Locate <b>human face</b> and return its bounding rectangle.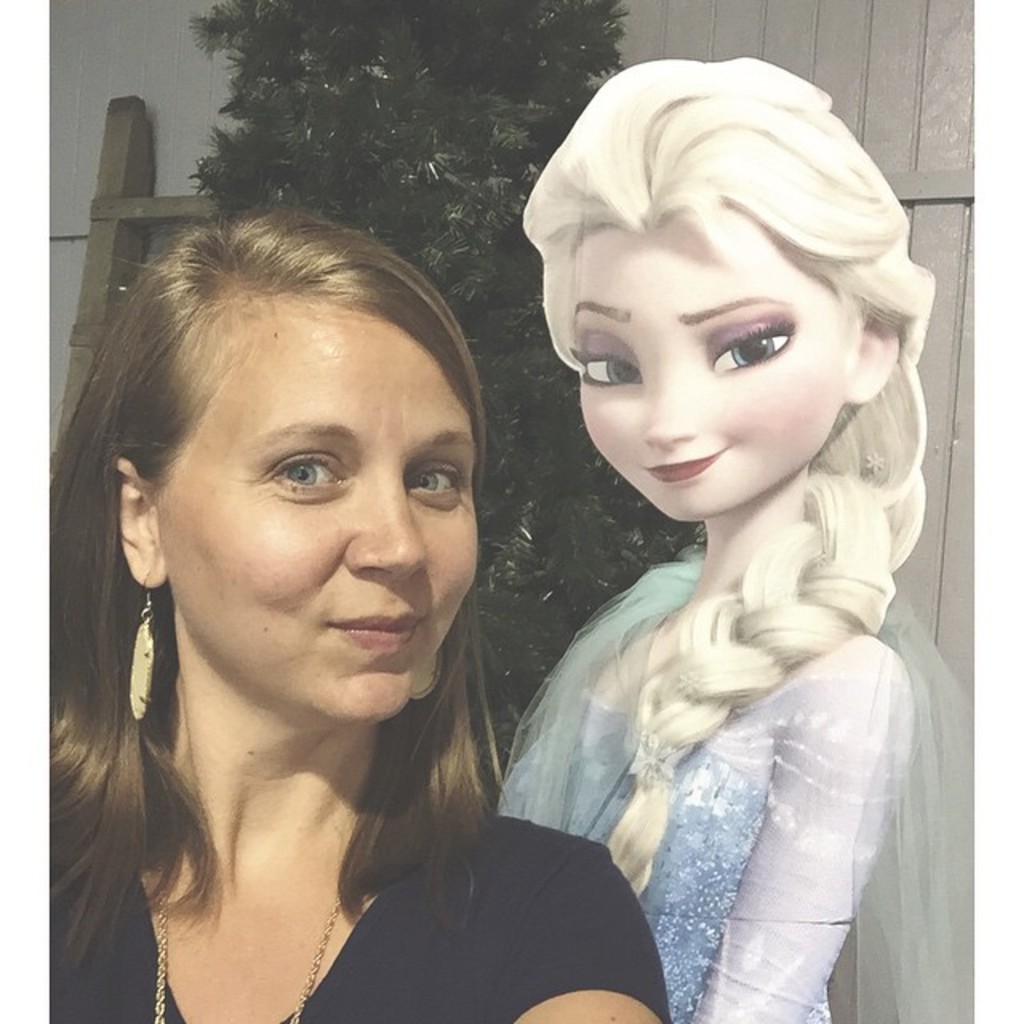
box=[573, 213, 840, 518].
